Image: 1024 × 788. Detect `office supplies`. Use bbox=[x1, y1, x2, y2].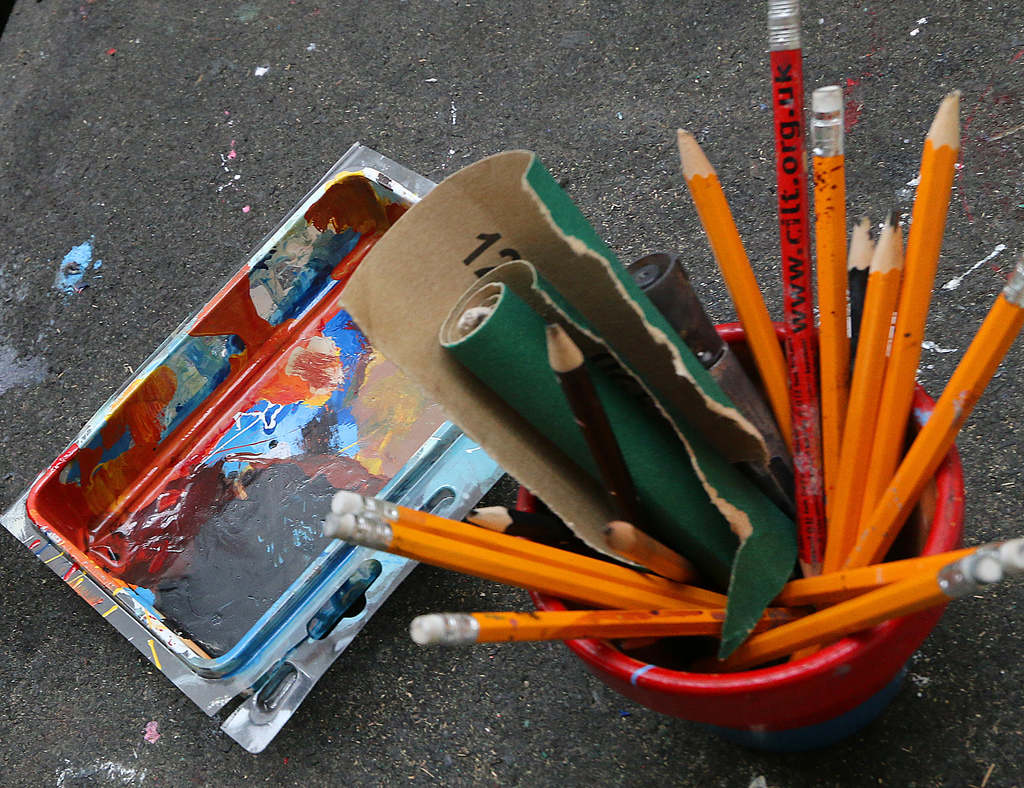
bbox=[769, 0, 810, 578].
